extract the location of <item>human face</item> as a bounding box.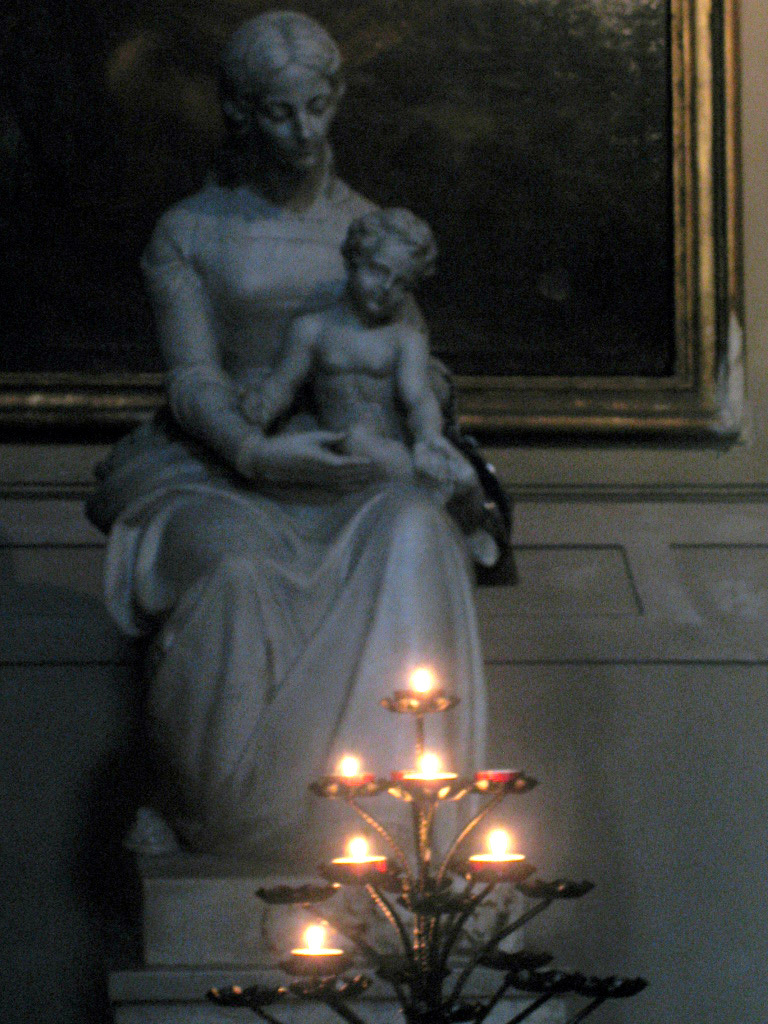
<bbox>355, 235, 408, 313</bbox>.
